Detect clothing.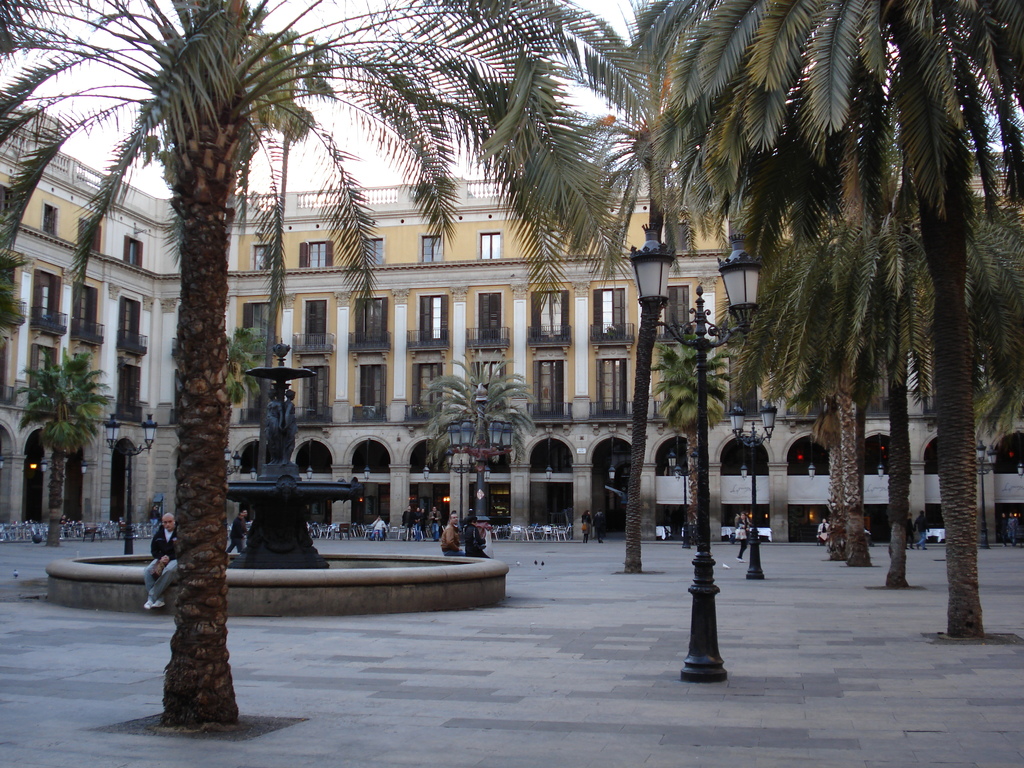
Detected at l=228, t=518, r=245, b=554.
